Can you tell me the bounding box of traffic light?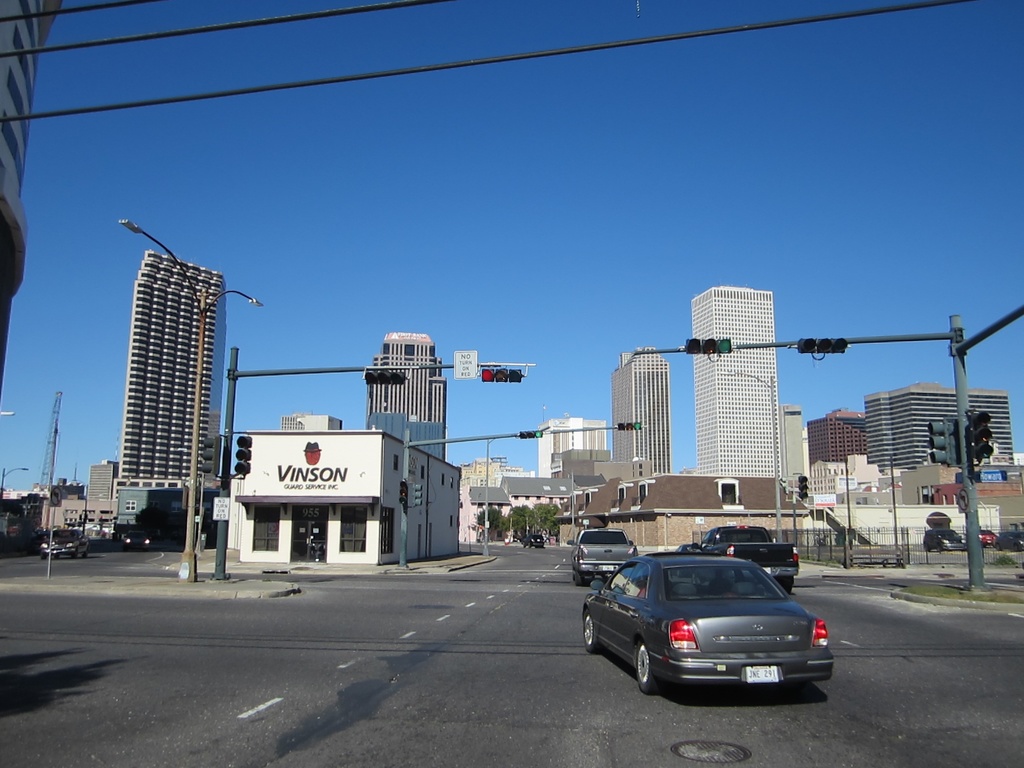
<region>202, 437, 221, 479</region>.
